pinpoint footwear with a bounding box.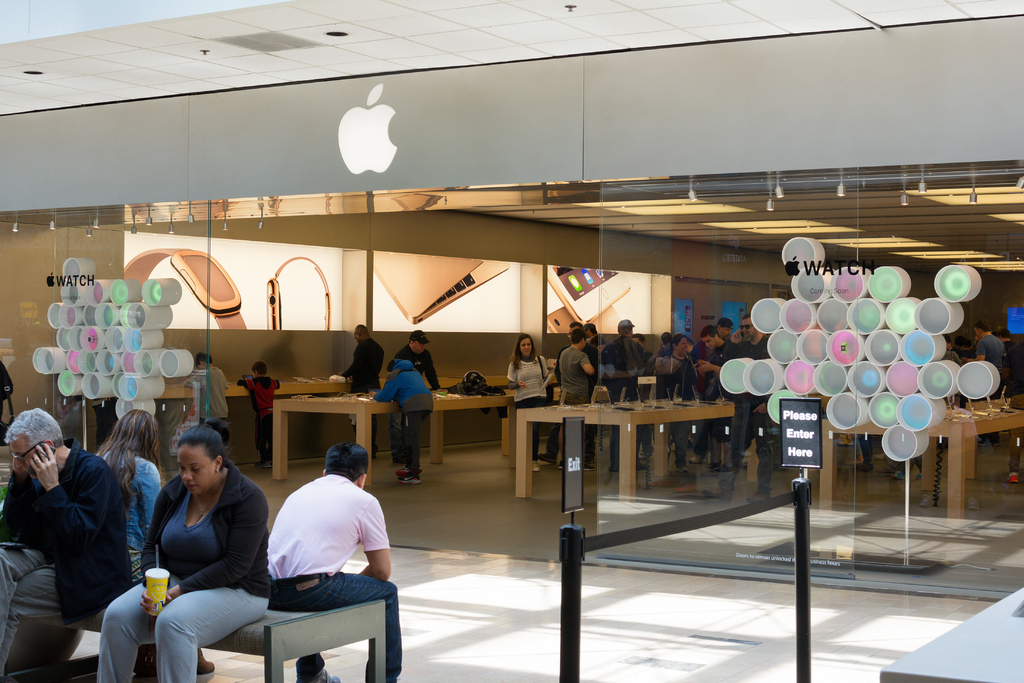
x1=964 y1=497 x2=981 y2=508.
